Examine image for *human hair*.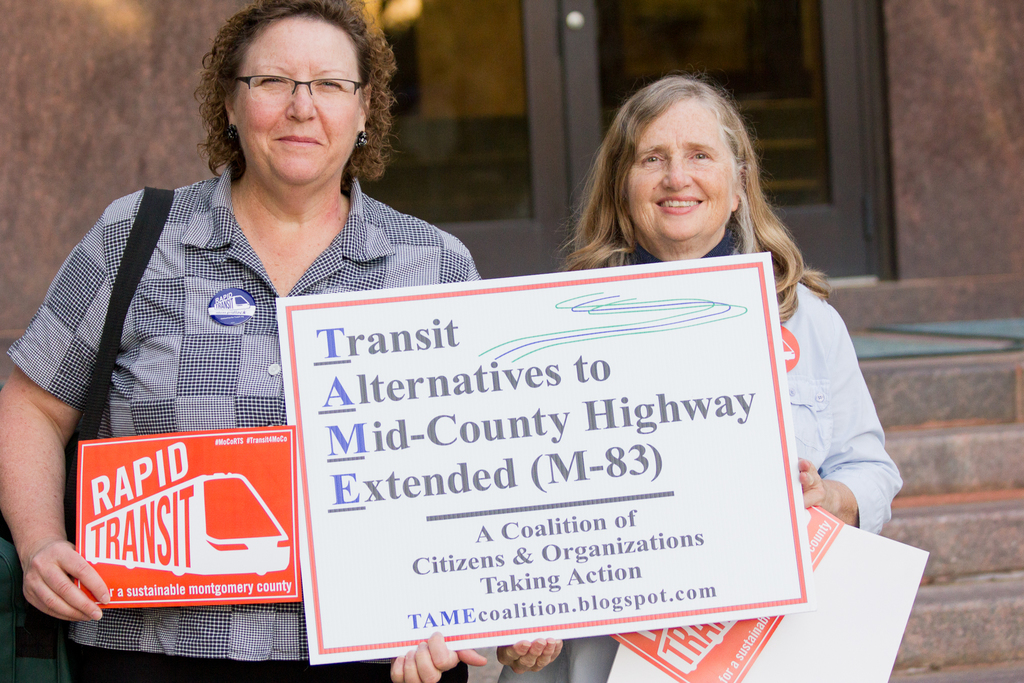
Examination result: x1=551 y1=68 x2=841 y2=331.
